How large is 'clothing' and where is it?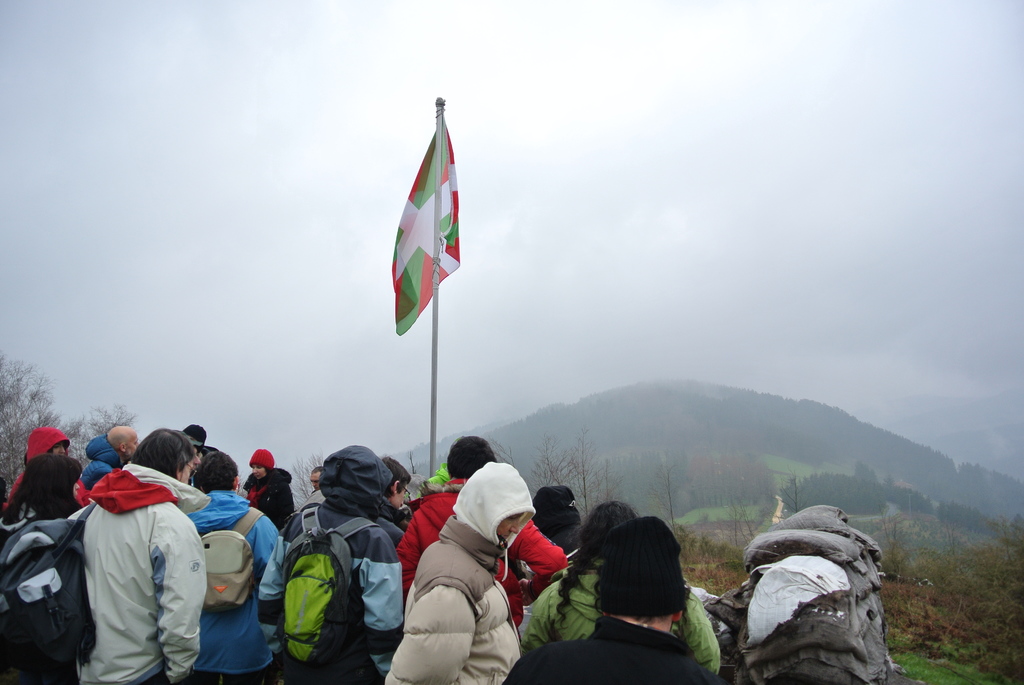
Bounding box: box(269, 503, 430, 684).
